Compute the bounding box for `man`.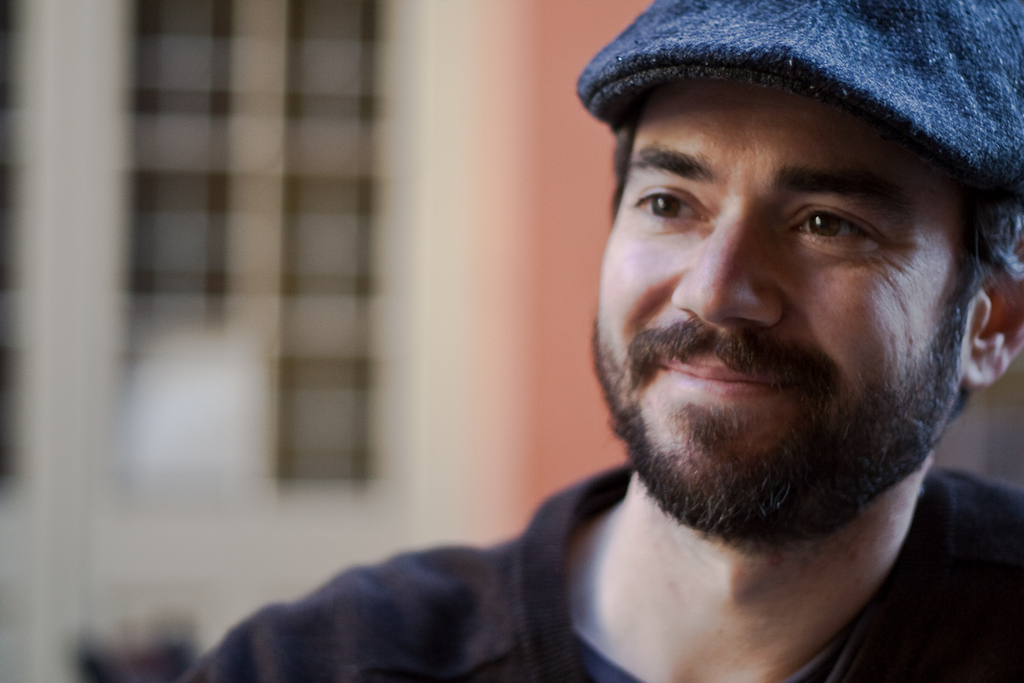
BBox(213, 24, 1023, 674).
